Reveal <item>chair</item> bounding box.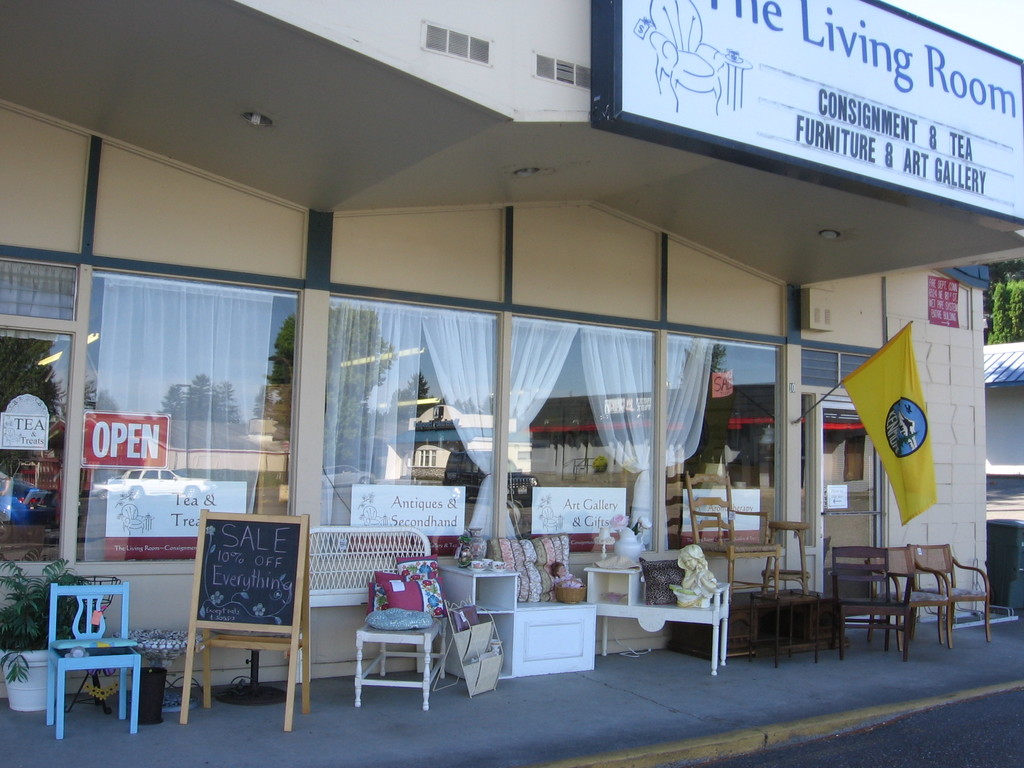
Revealed: BBox(678, 461, 791, 604).
